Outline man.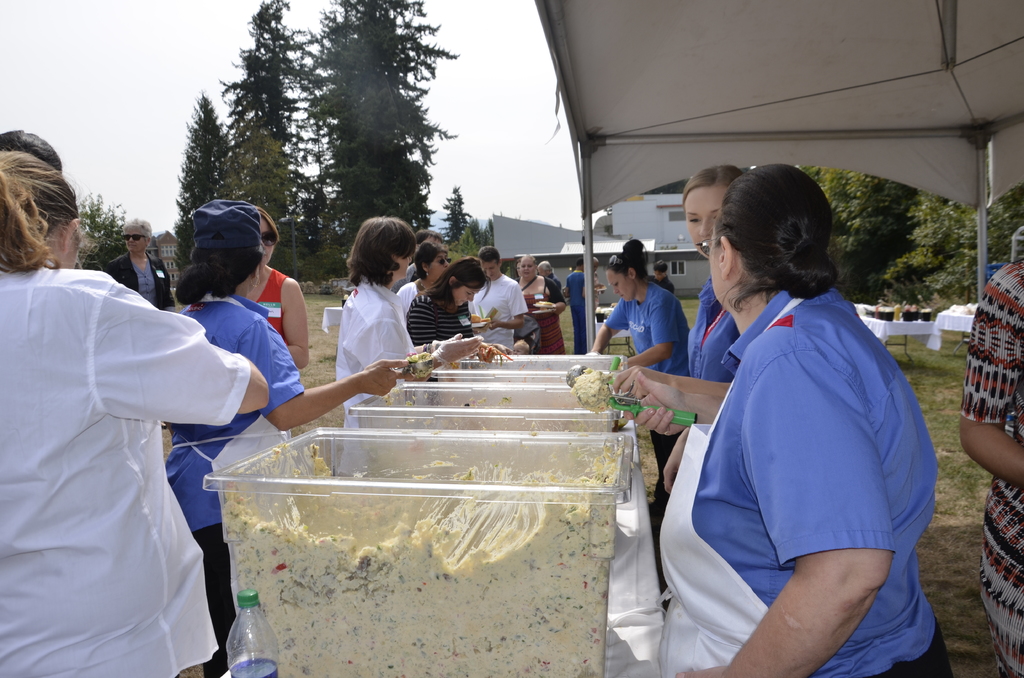
Outline: locate(584, 252, 614, 312).
